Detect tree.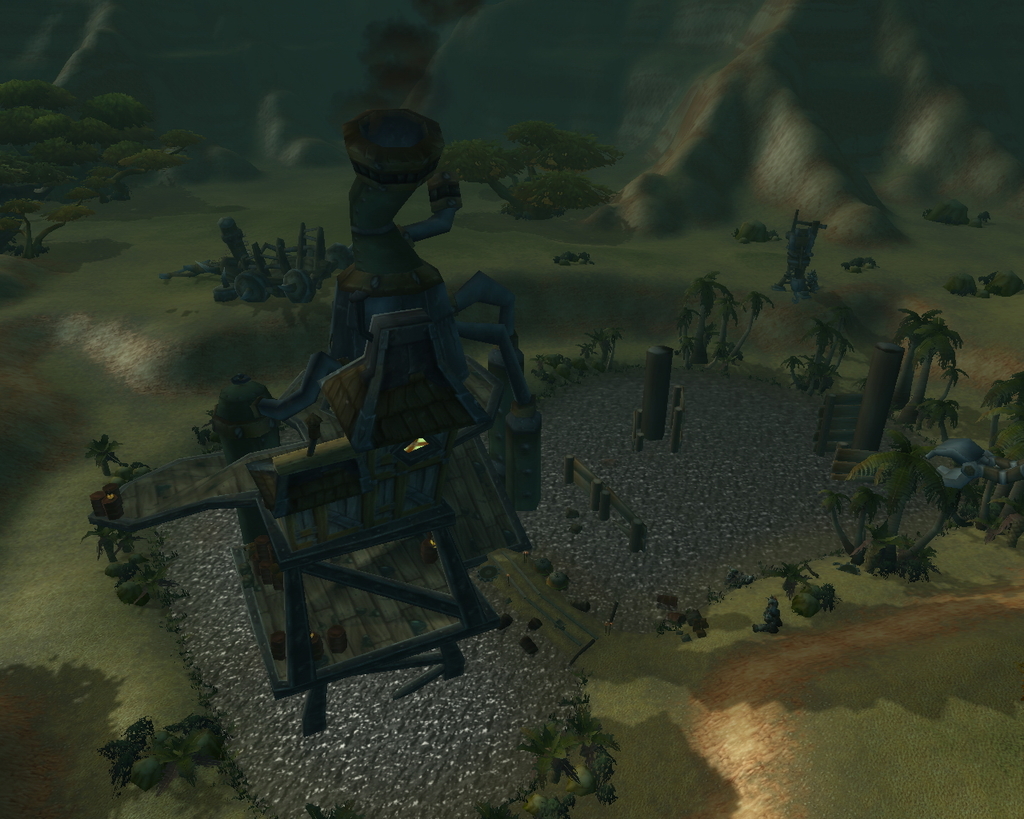
Detected at <box>304,801,361,818</box>.
